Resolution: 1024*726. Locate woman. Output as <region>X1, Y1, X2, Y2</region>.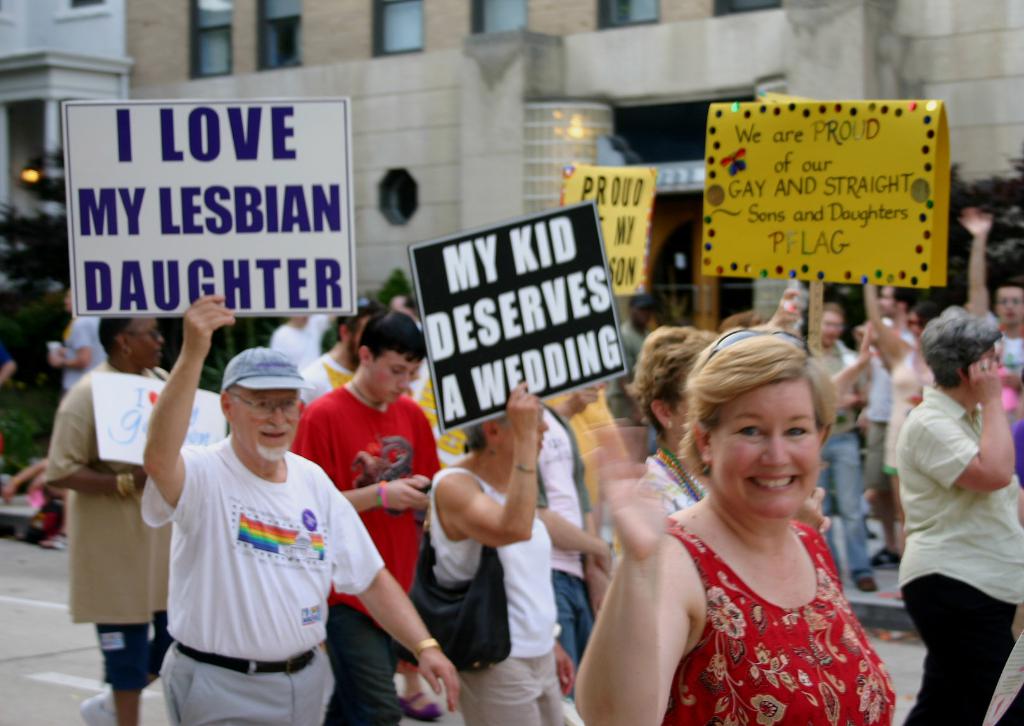
<region>855, 270, 935, 603</region>.
